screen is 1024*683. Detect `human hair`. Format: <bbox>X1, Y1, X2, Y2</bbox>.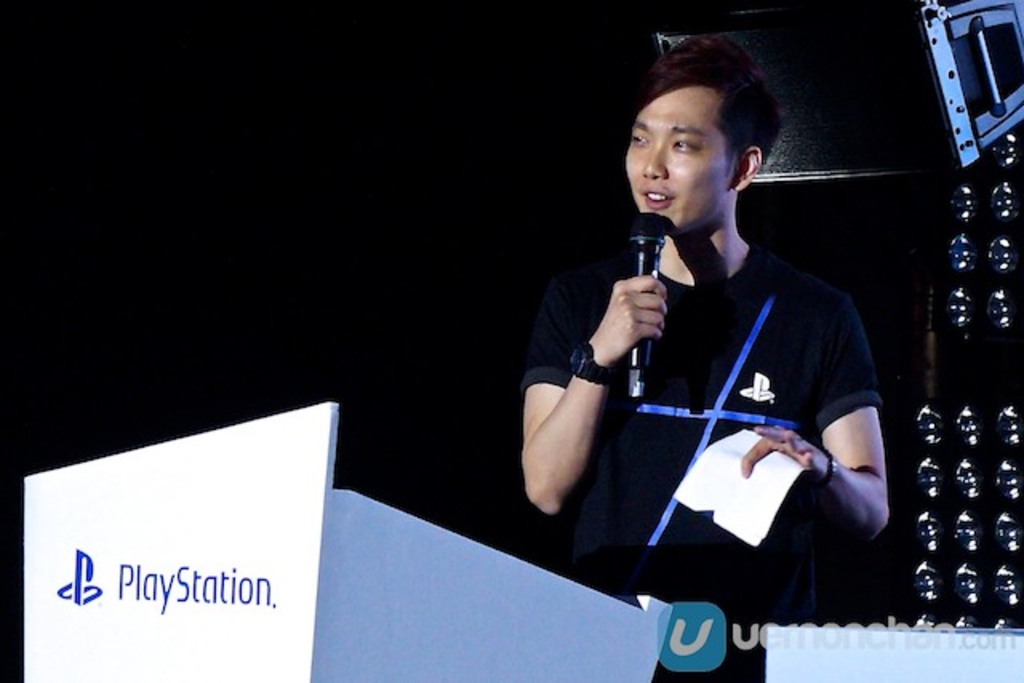
<bbox>630, 40, 782, 202</bbox>.
